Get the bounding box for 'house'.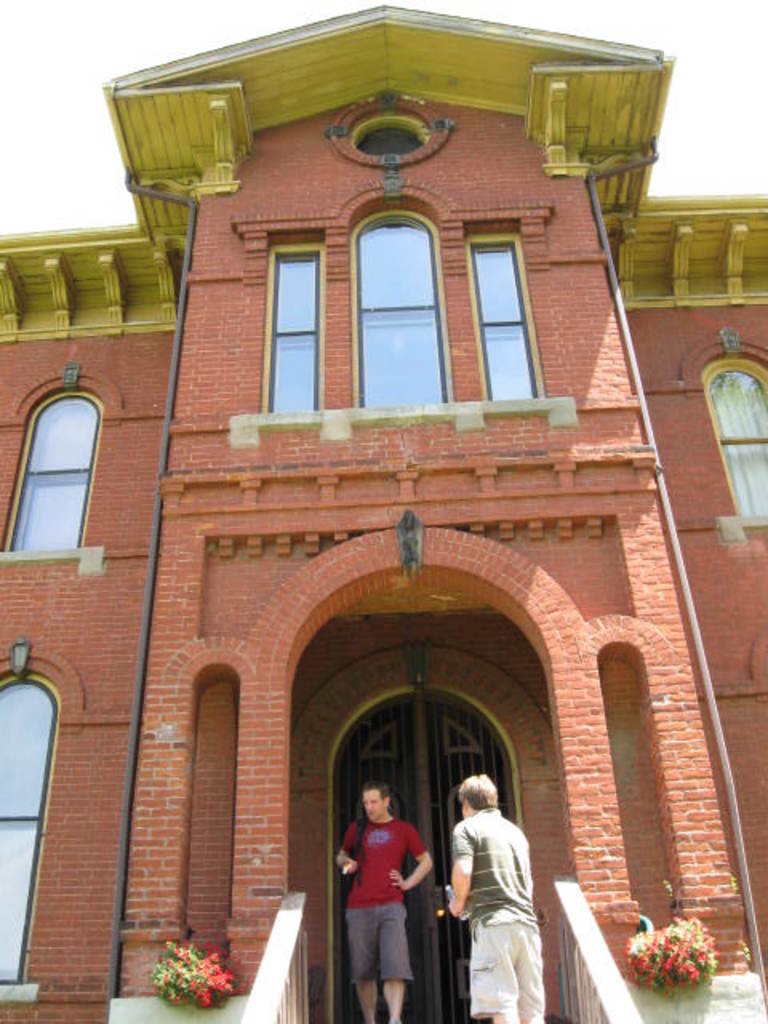
box=[0, 0, 766, 1022].
